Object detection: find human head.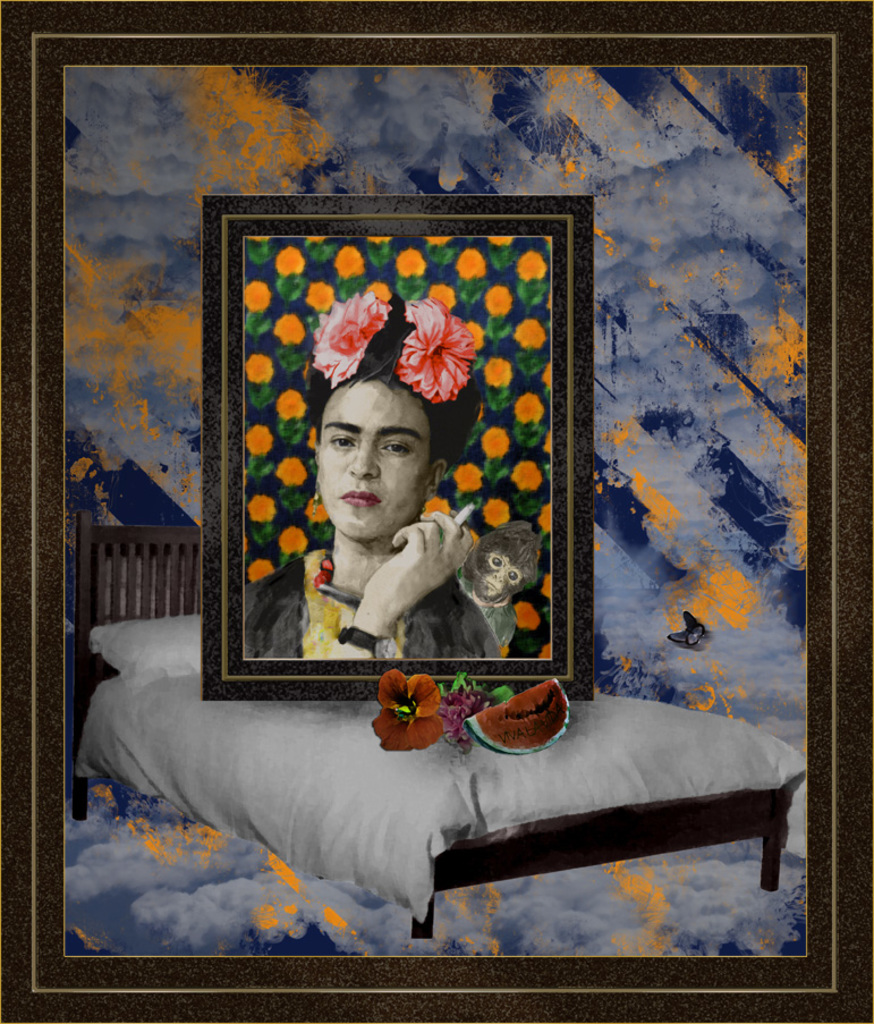
[x1=317, y1=299, x2=483, y2=543].
